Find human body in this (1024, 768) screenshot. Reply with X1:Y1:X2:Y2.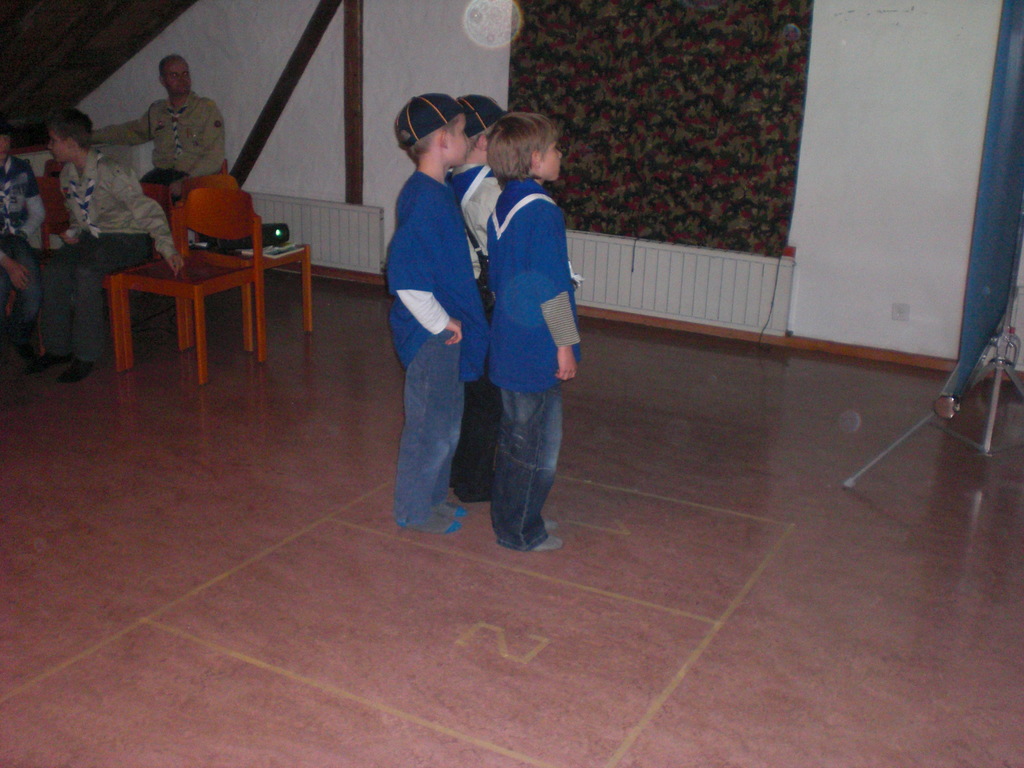
446:164:500:503.
